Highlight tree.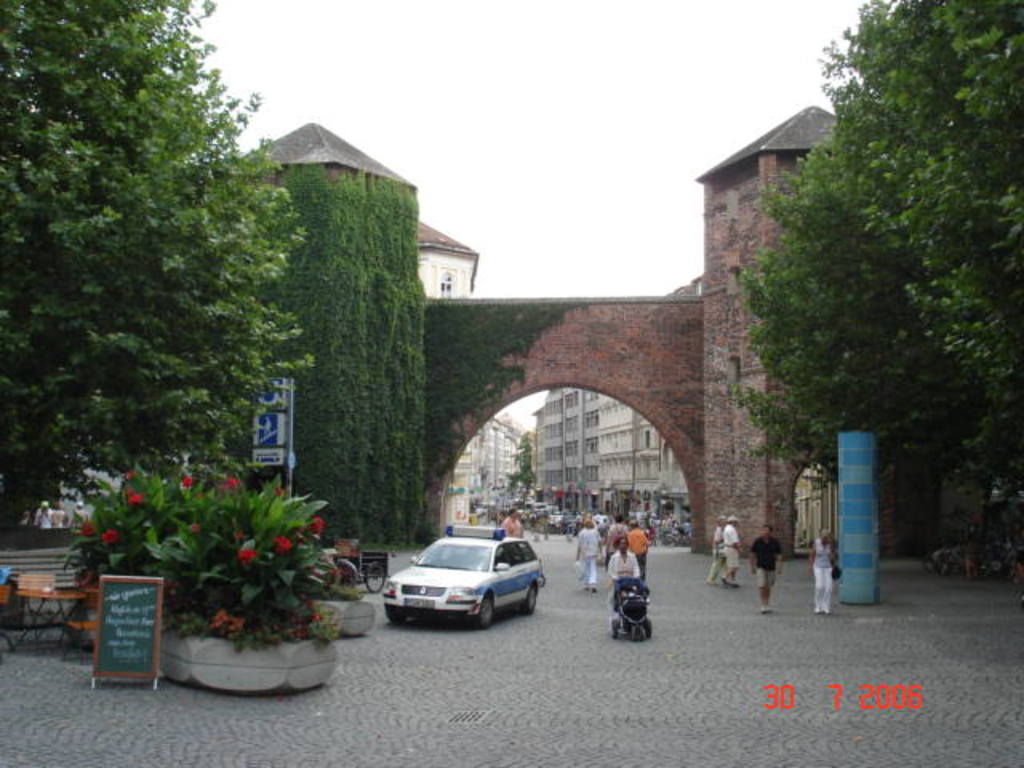
Highlighted region: [0,0,314,542].
